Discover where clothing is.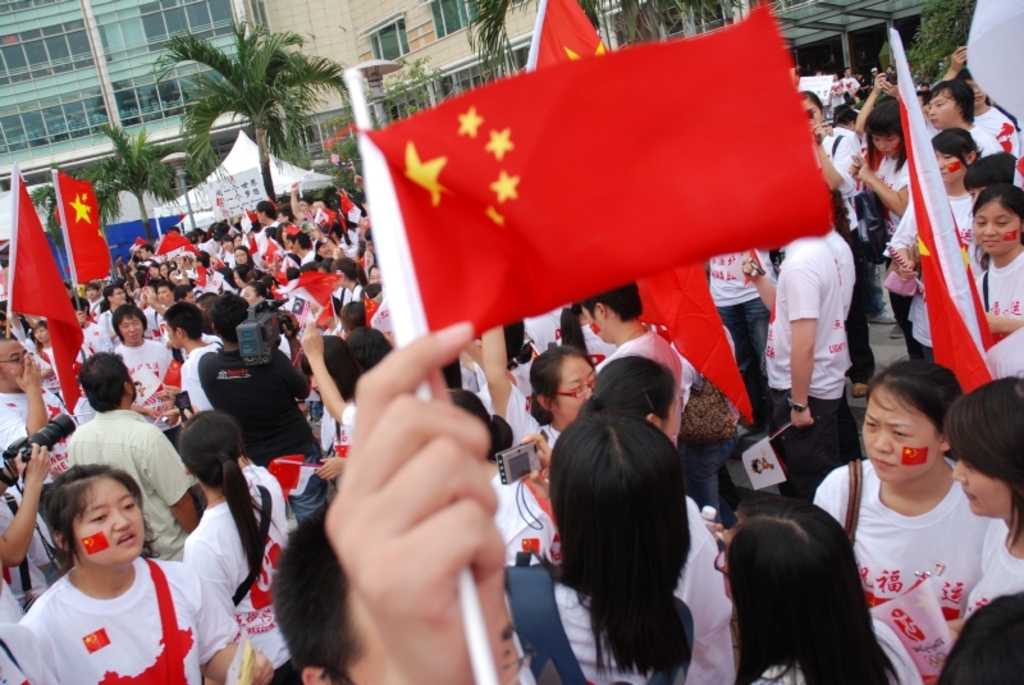
Discovered at x1=61, y1=412, x2=201, y2=557.
